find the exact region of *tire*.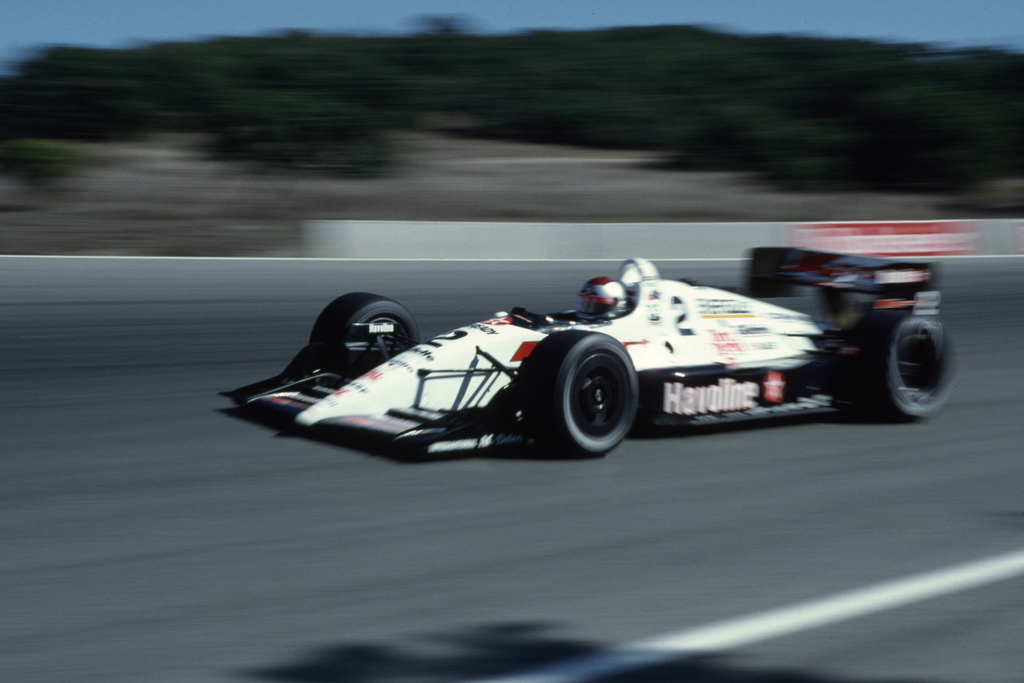
Exact region: crop(845, 313, 957, 422).
